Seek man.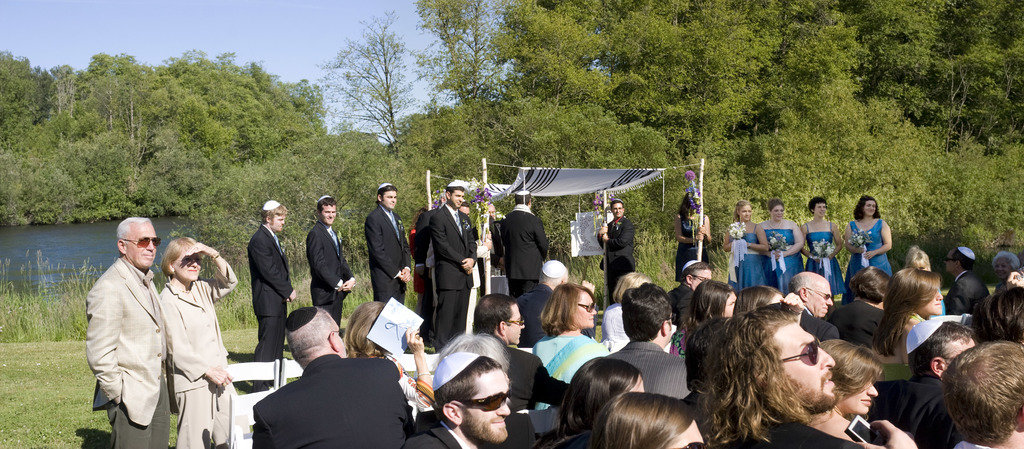
l=893, t=318, r=976, b=448.
